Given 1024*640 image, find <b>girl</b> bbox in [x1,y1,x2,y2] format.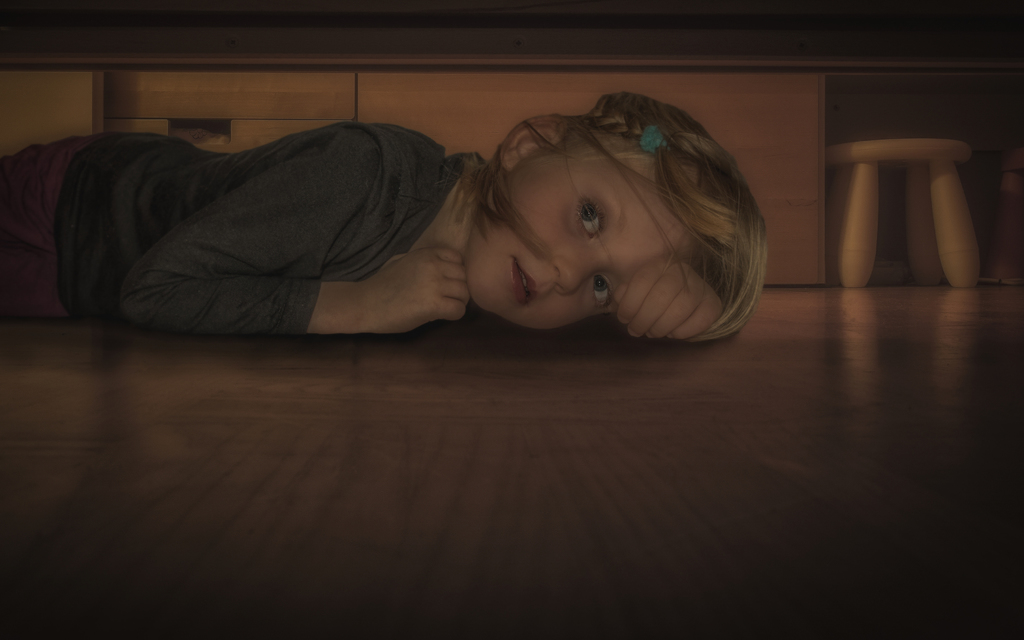
[0,94,771,342].
